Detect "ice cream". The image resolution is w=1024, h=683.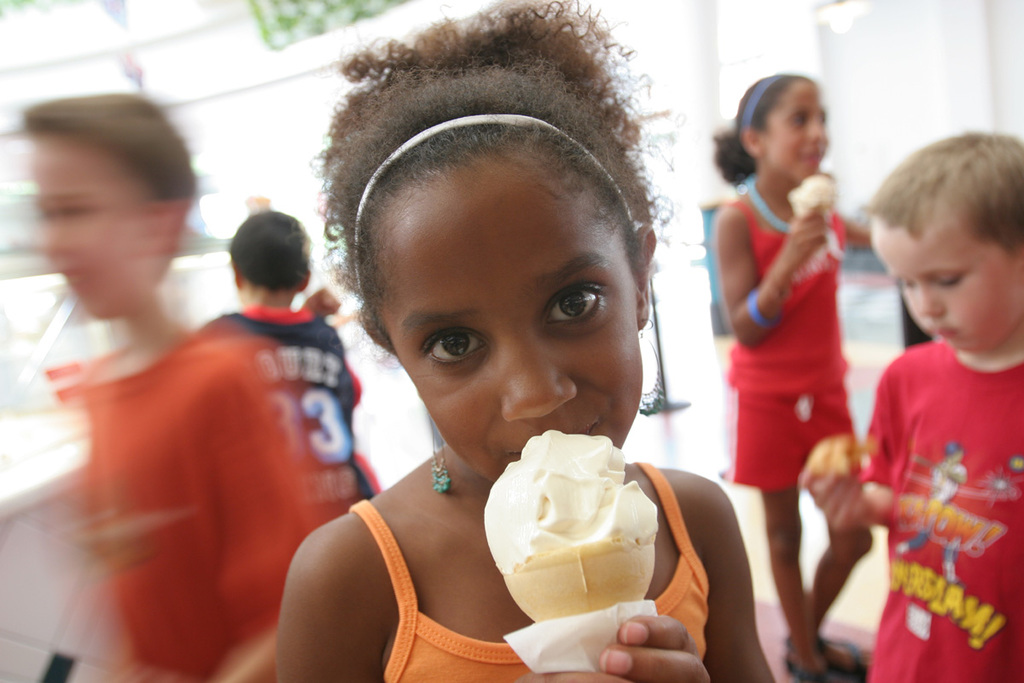
crop(486, 435, 658, 649).
